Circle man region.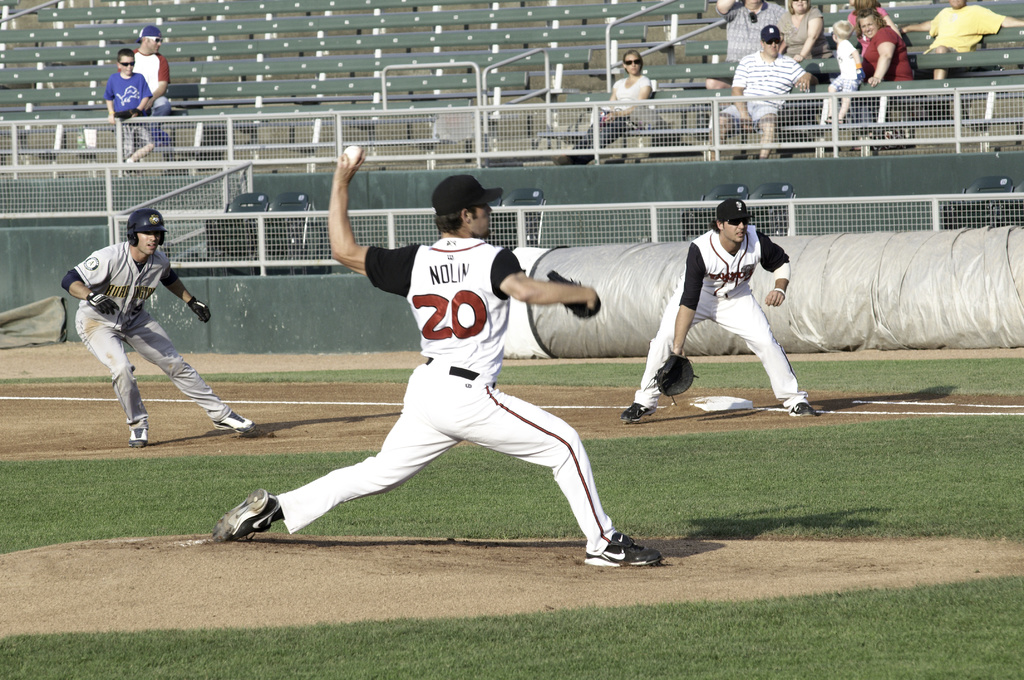
Region: bbox=(710, 23, 818, 163).
